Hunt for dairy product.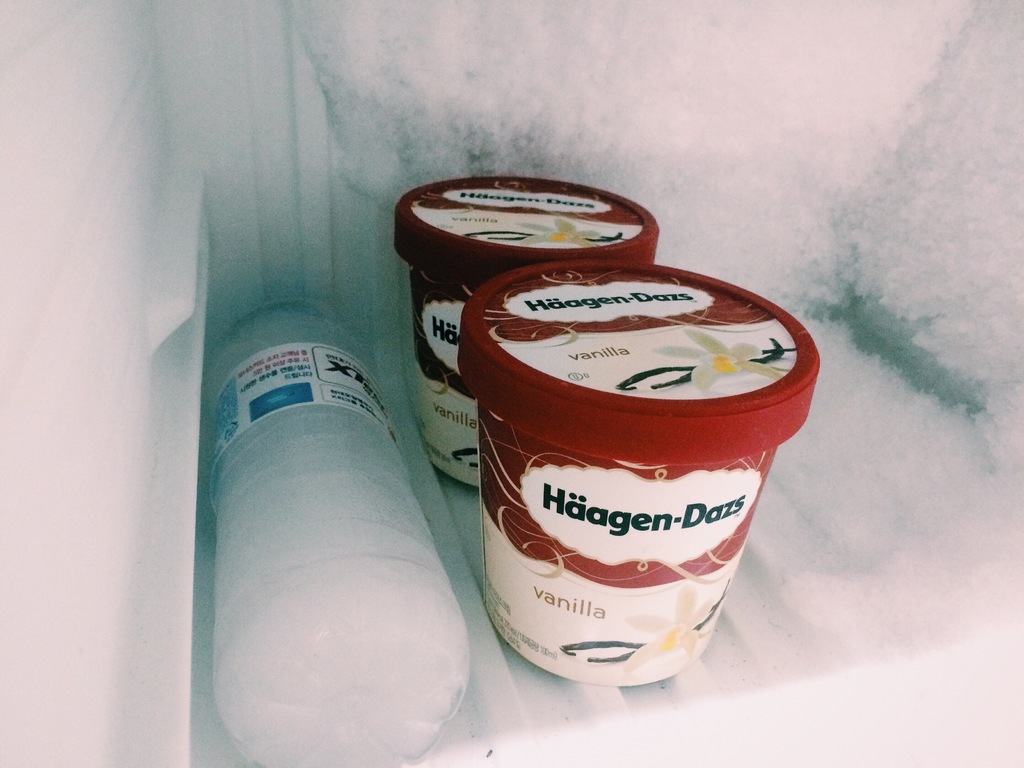
Hunted down at <box>394,172,660,488</box>.
